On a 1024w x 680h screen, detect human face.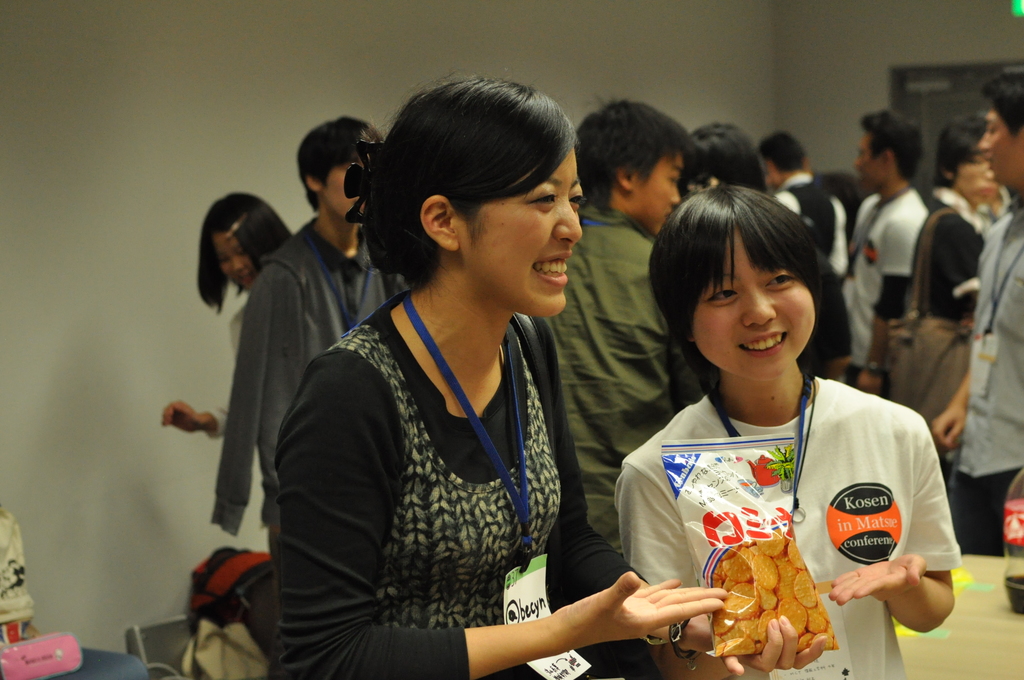
627/143/684/243.
